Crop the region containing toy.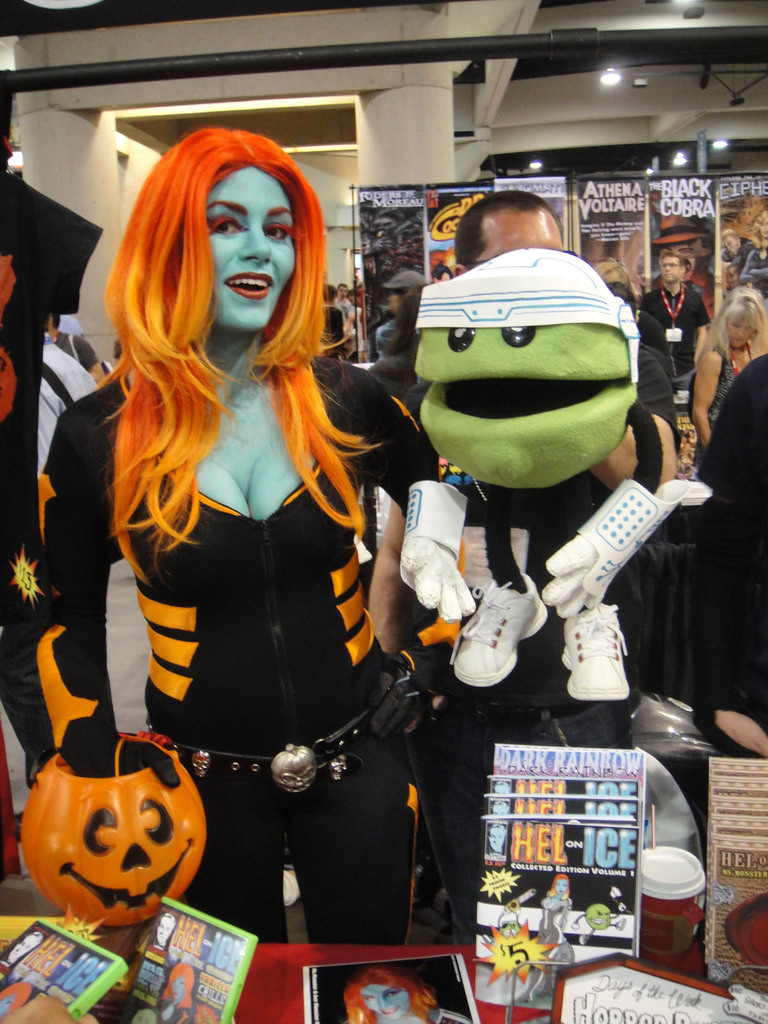
Crop region: bbox(193, 1005, 216, 1023).
